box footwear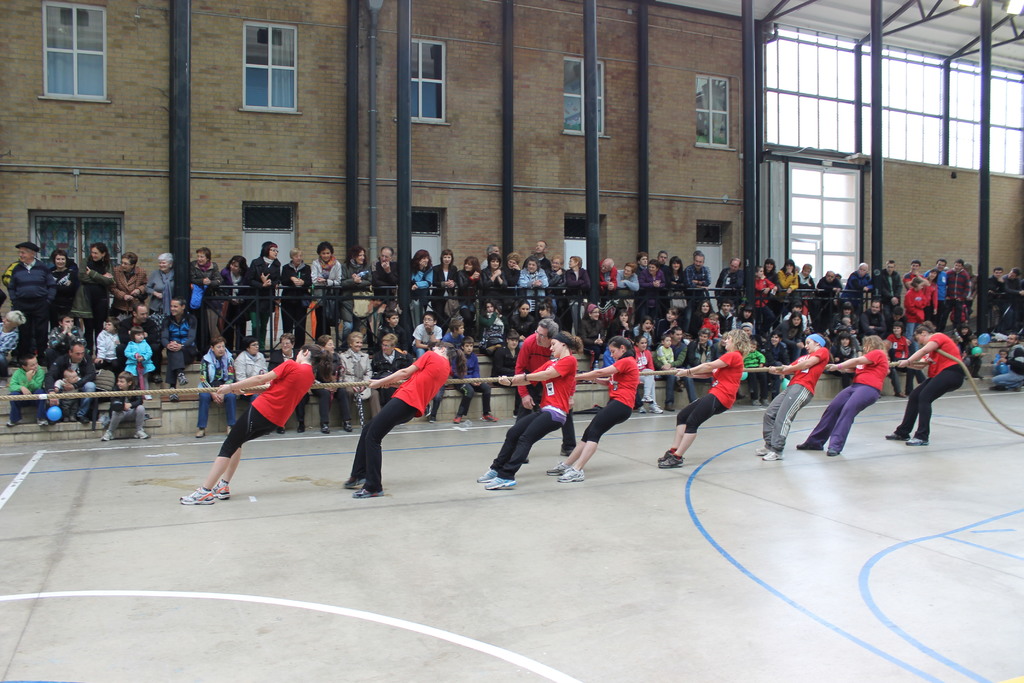
bbox=(196, 429, 205, 438)
